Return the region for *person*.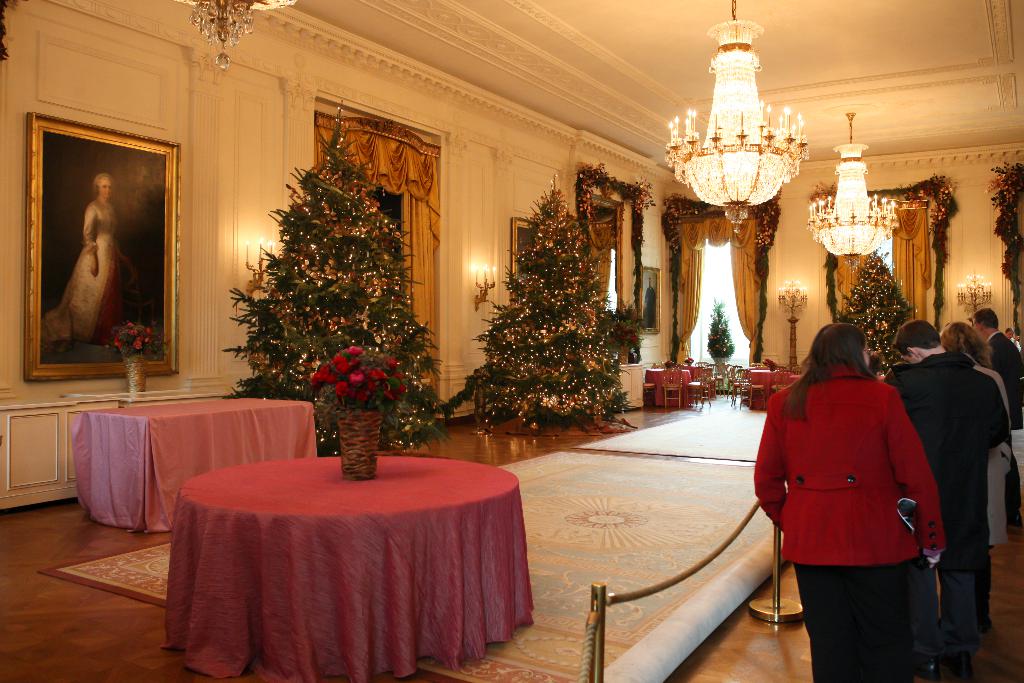
42,171,132,360.
